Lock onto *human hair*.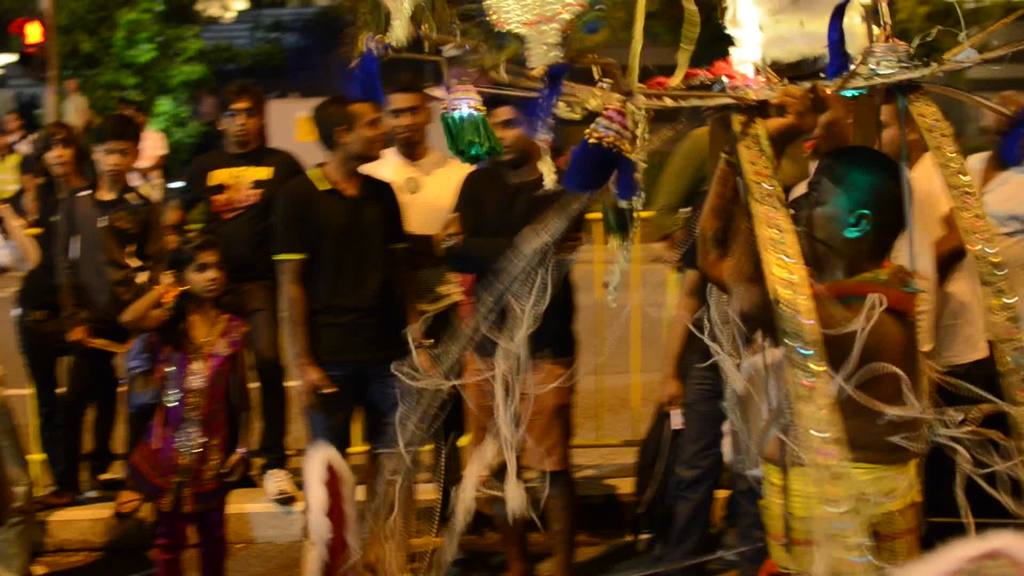
Locked: locate(805, 143, 904, 243).
